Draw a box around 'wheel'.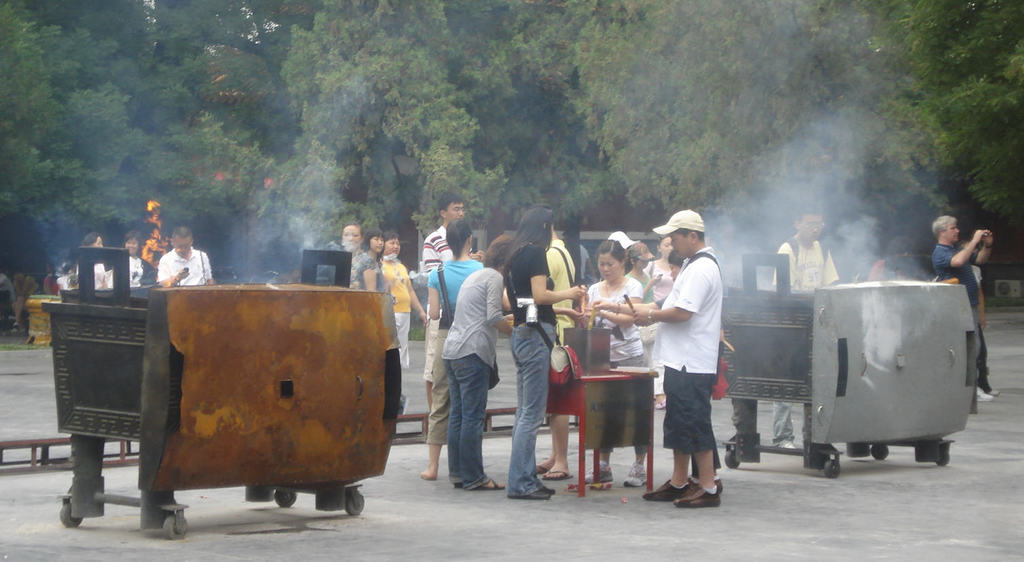
bbox(821, 461, 840, 476).
